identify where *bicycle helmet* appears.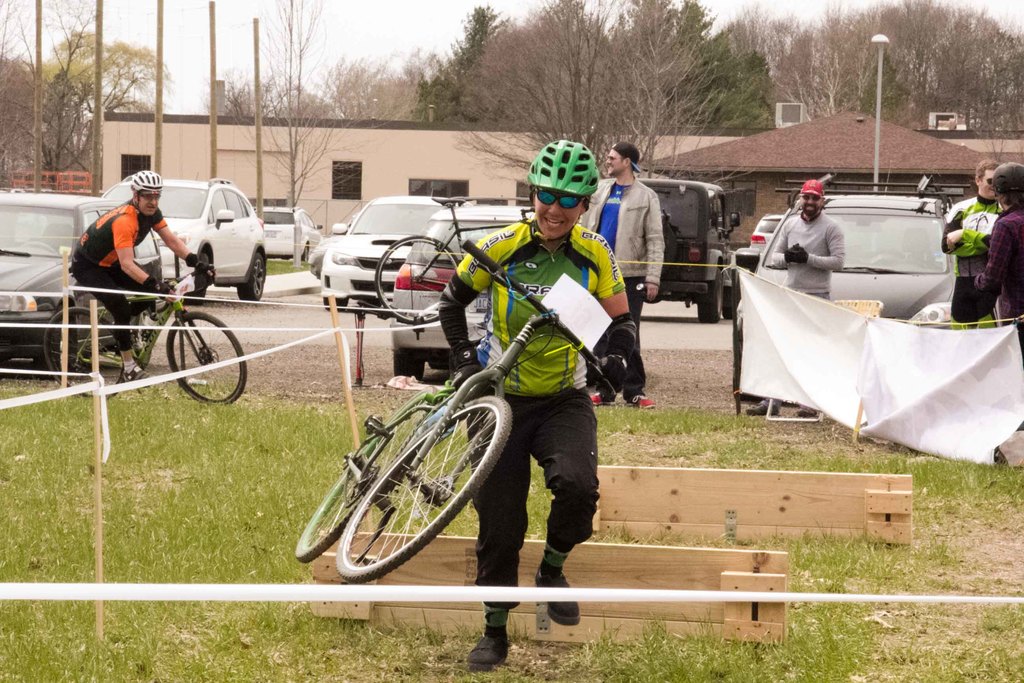
Appears at rect(531, 133, 604, 205).
